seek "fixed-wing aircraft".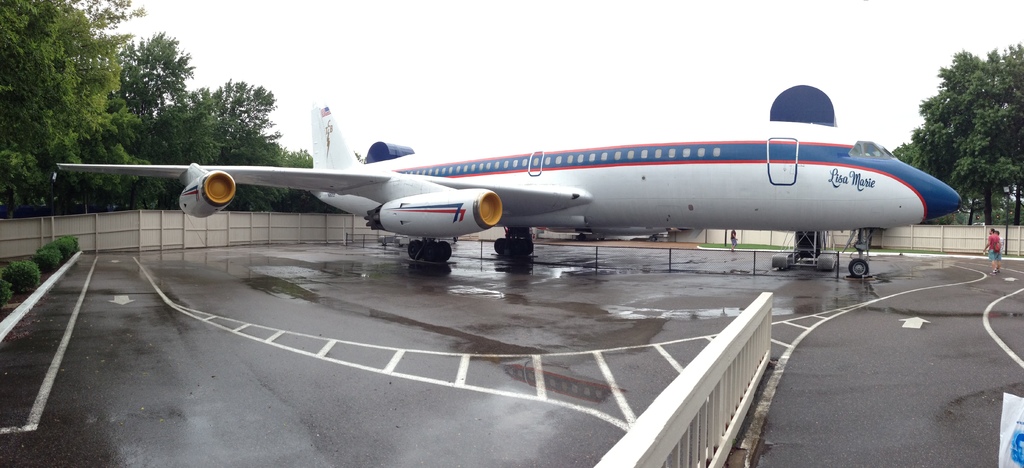
[left=51, top=81, right=960, bottom=278].
